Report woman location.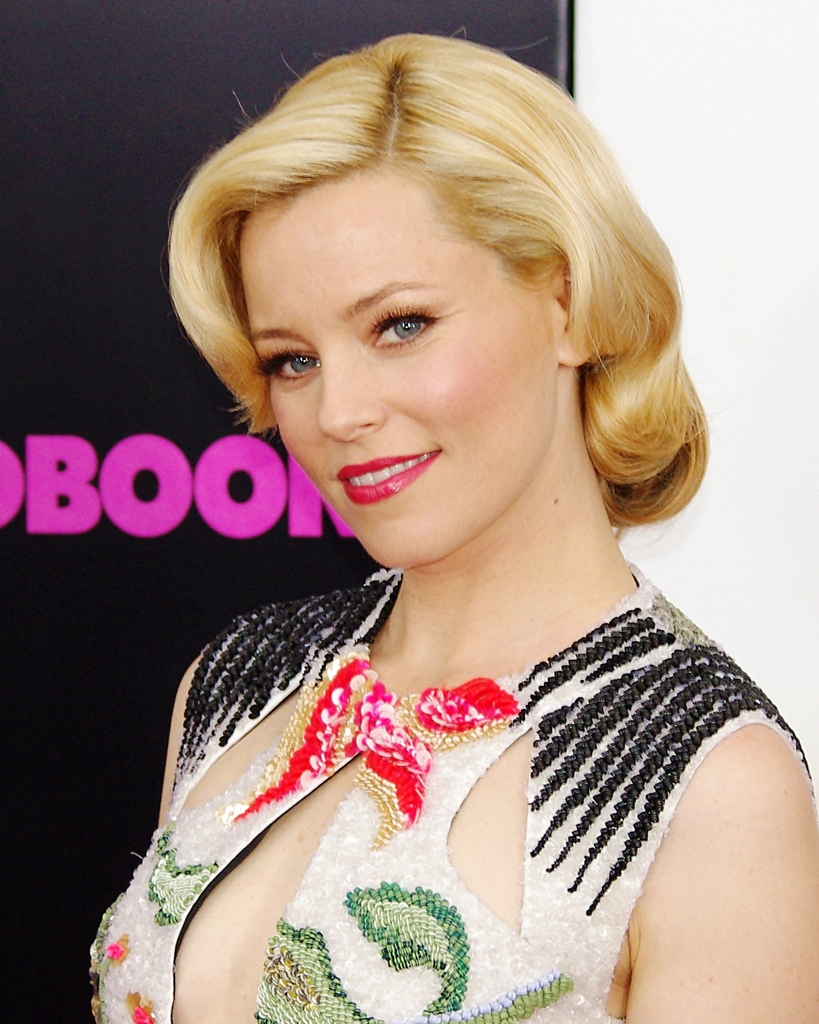
Report: [35,43,818,1020].
